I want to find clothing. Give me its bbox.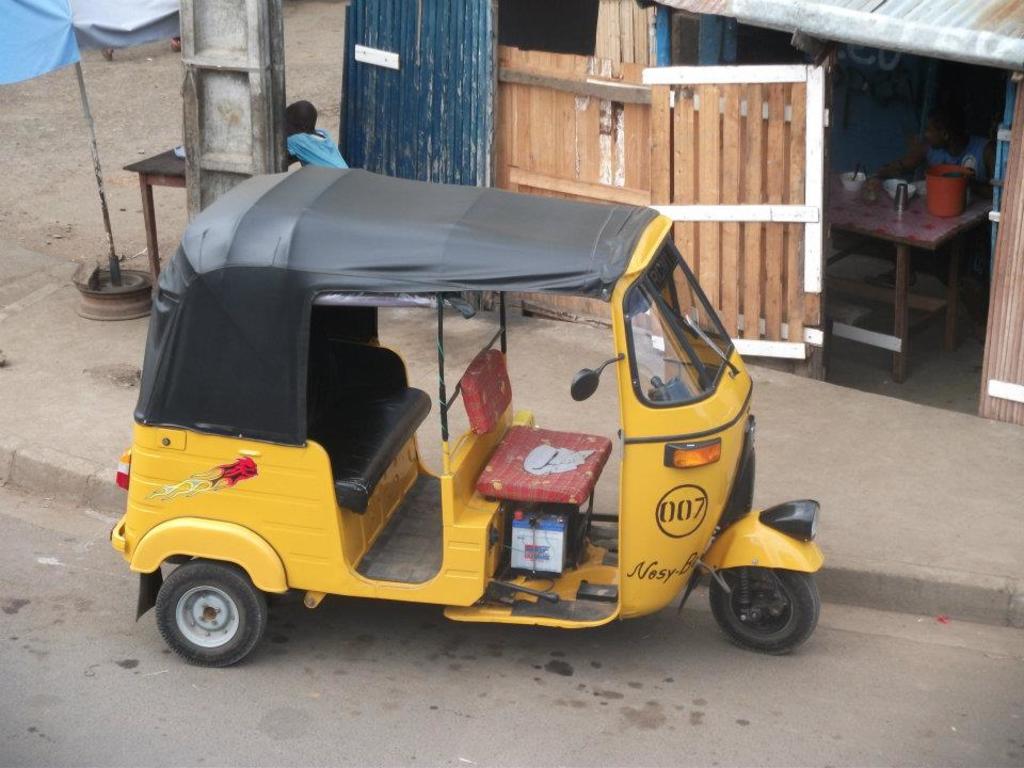
detection(271, 117, 347, 172).
